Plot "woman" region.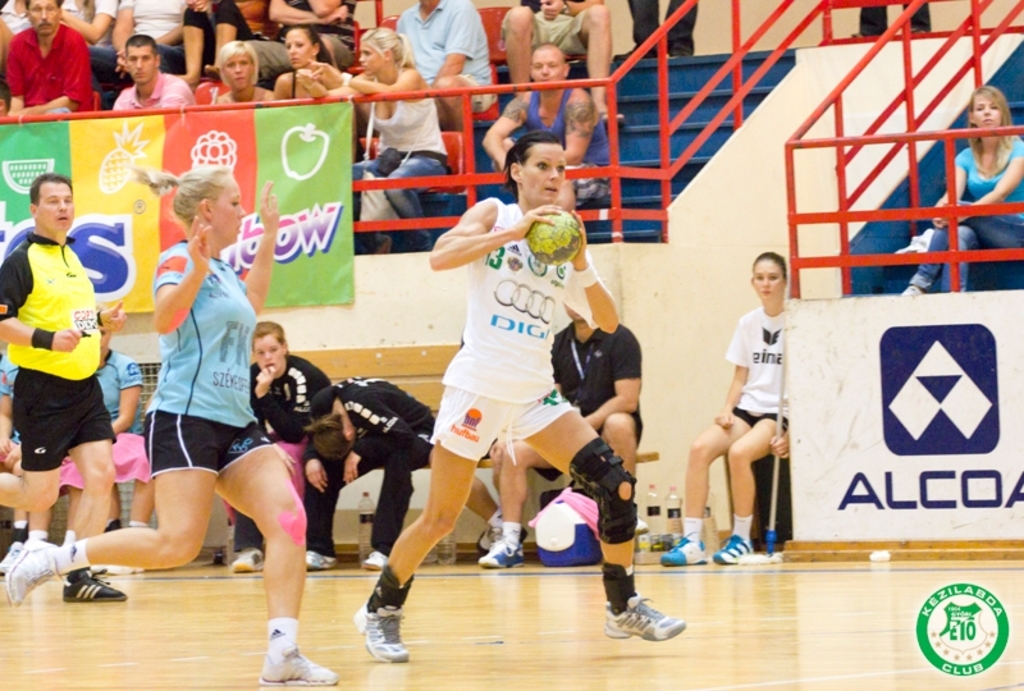
Plotted at [x1=3, y1=165, x2=339, y2=688].
